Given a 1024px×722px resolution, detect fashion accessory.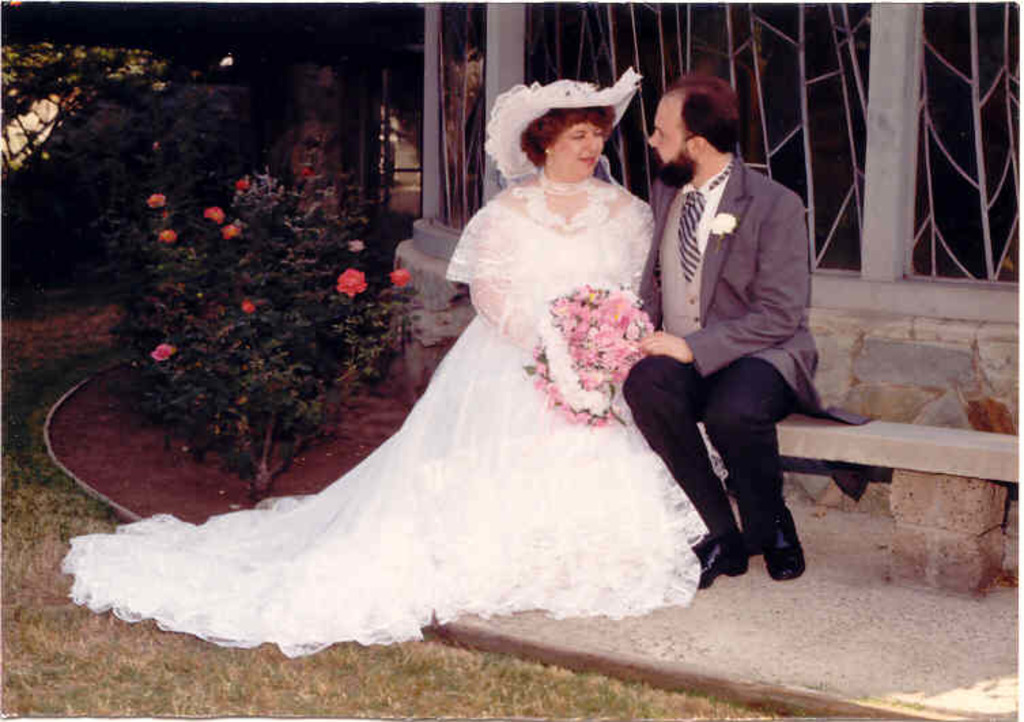
(x1=679, y1=160, x2=736, y2=277).
